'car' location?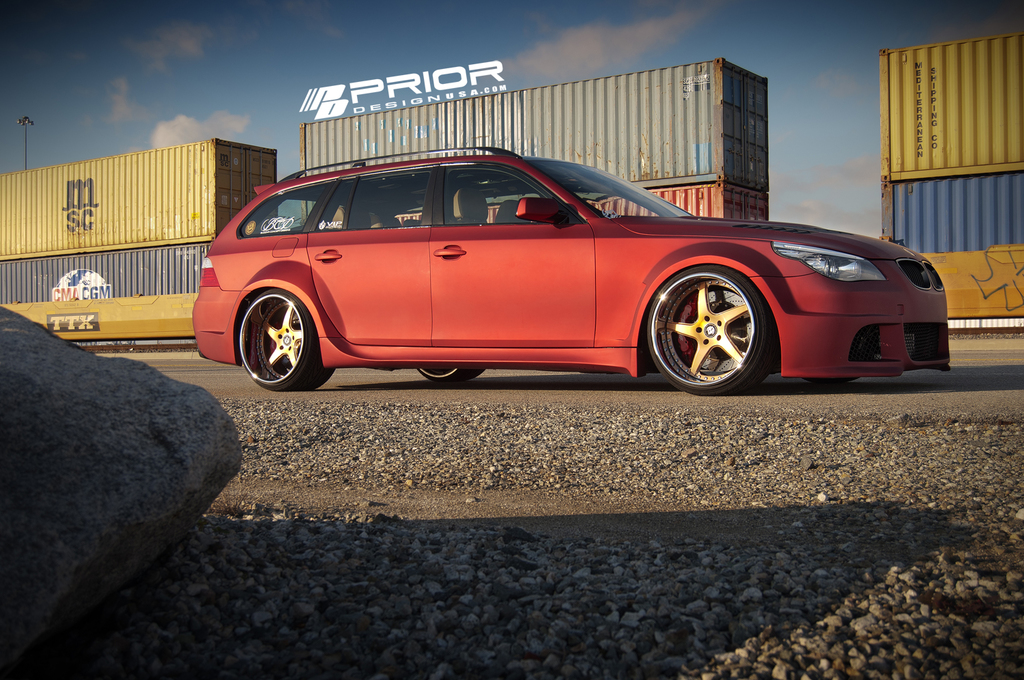
left=177, top=144, right=957, bottom=400
